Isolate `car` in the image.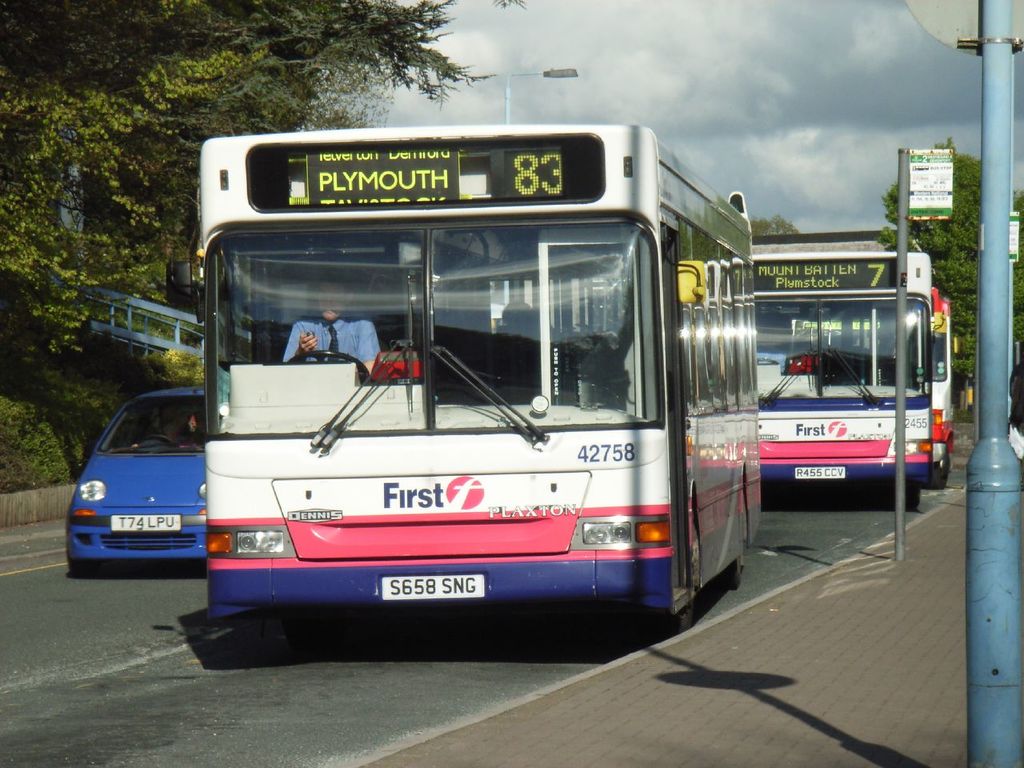
Isolated region: x1=62, y1=381, x2=209, y2=575.
